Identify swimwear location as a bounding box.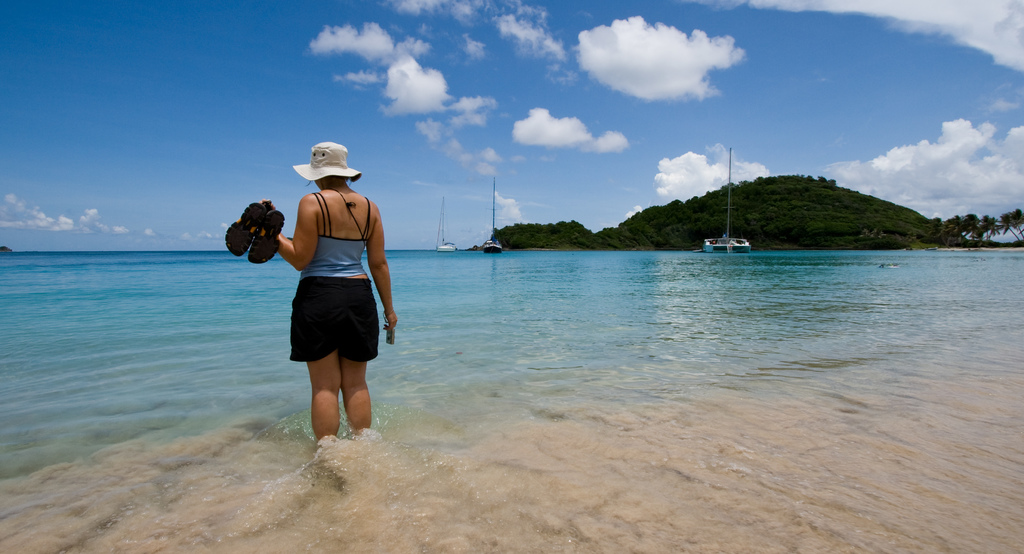
<bbox>289, 277, 378, 360</bbox>.
